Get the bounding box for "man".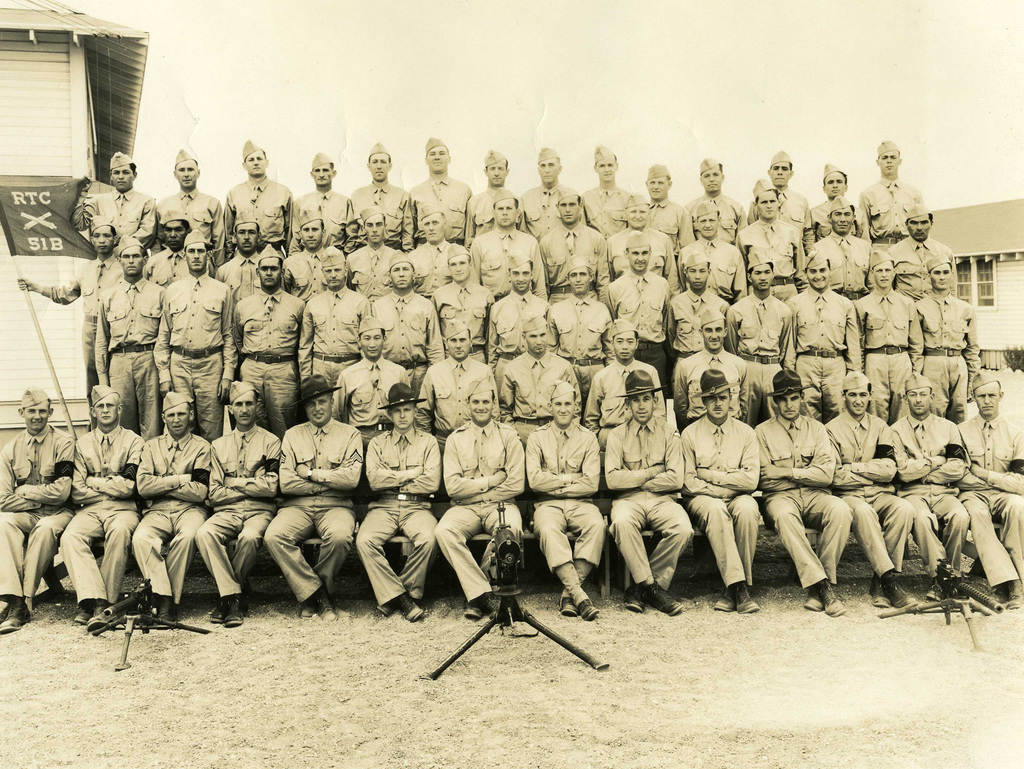
<region>358, 384, 440, 616</region>.
